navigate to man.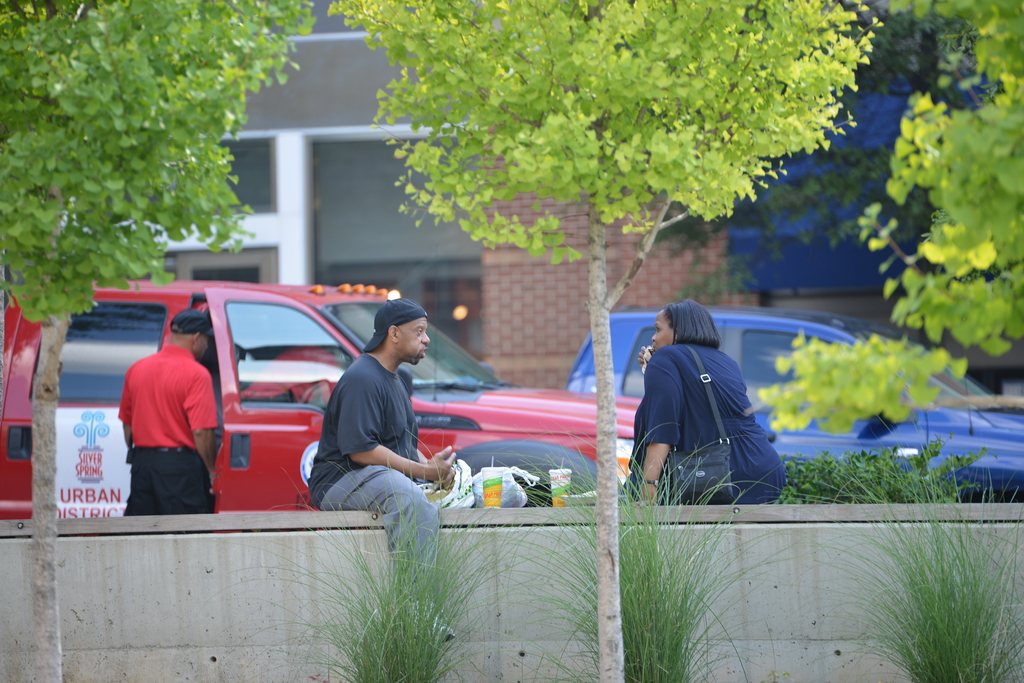
Navigation target: <region>308, 300, 455, 646</region>.
